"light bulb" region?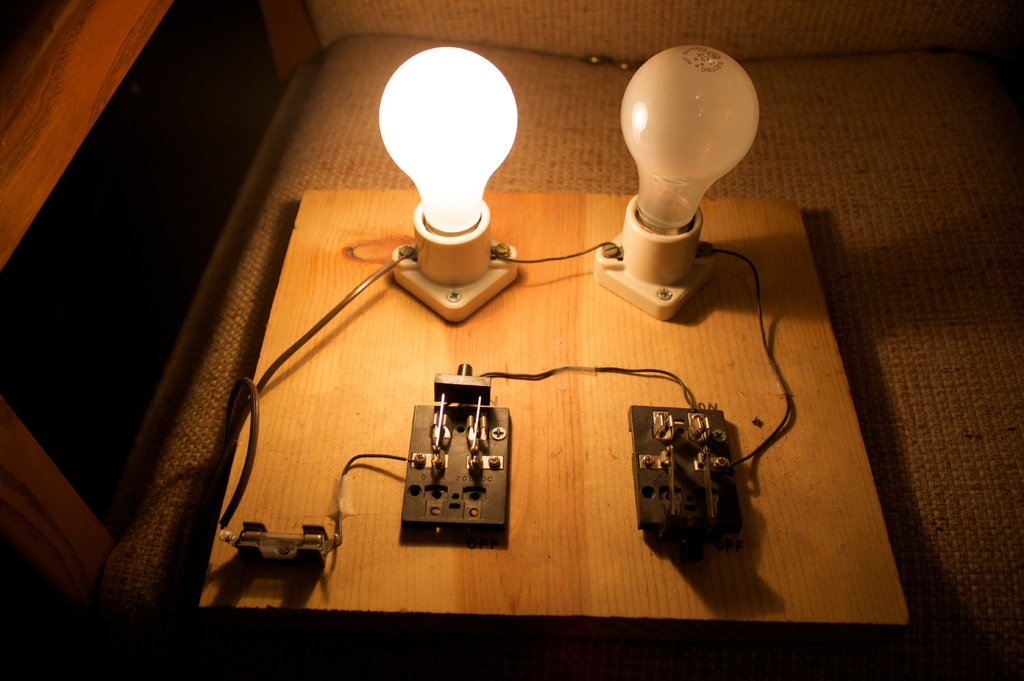
crop(616, 42, 759, 236)
